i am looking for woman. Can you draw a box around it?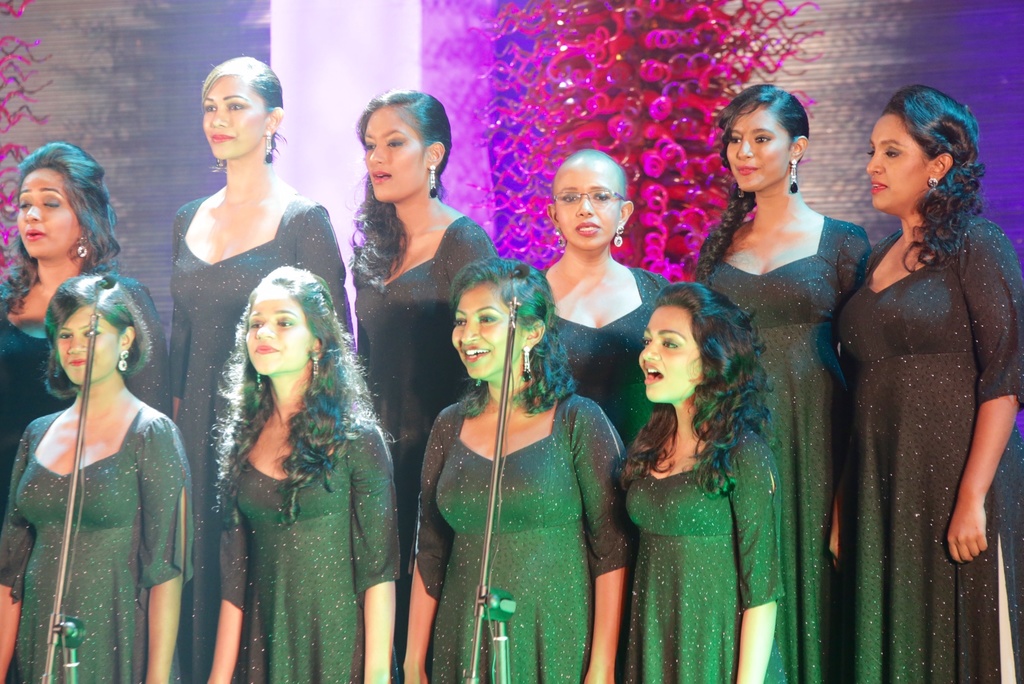
Sure, the bounding box is [344, 76, 499, 605].
